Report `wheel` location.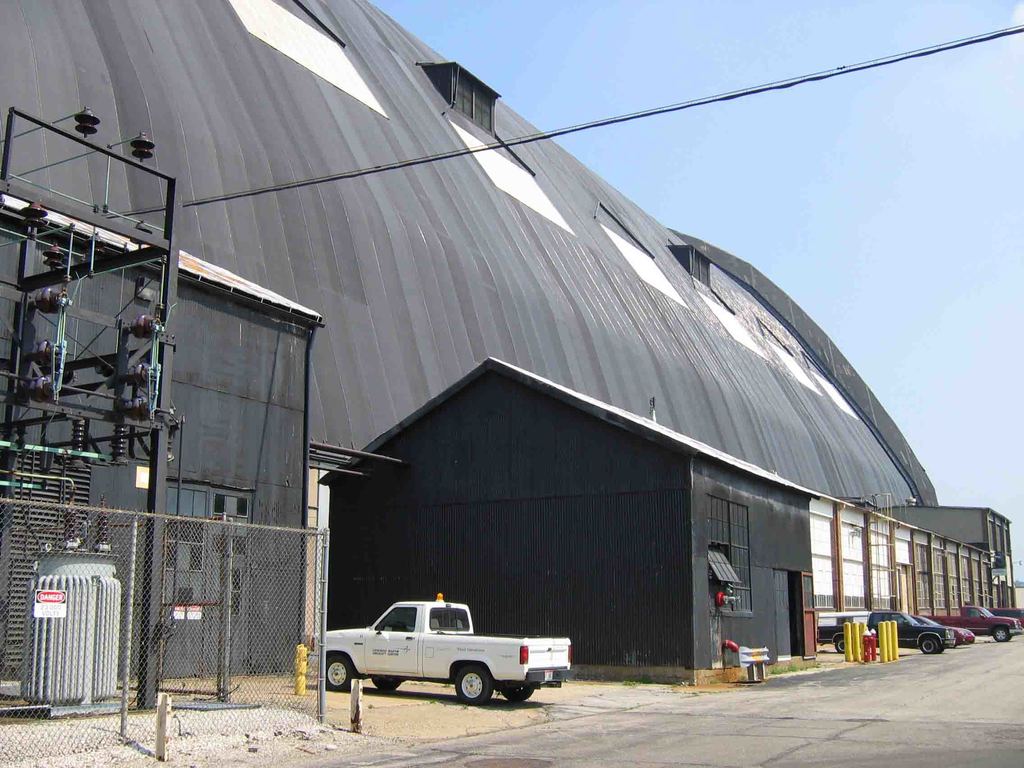
Report: bbox=(457, 659, 490, 712).
